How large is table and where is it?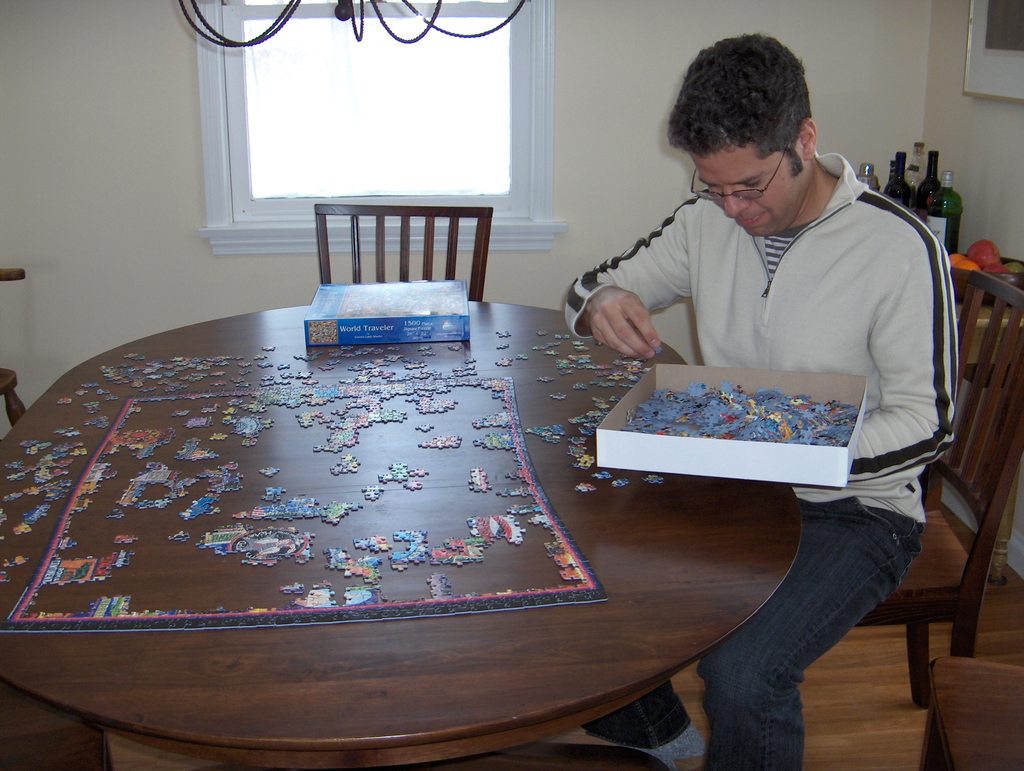
Bounding box: [27, 275, 873, 770].
